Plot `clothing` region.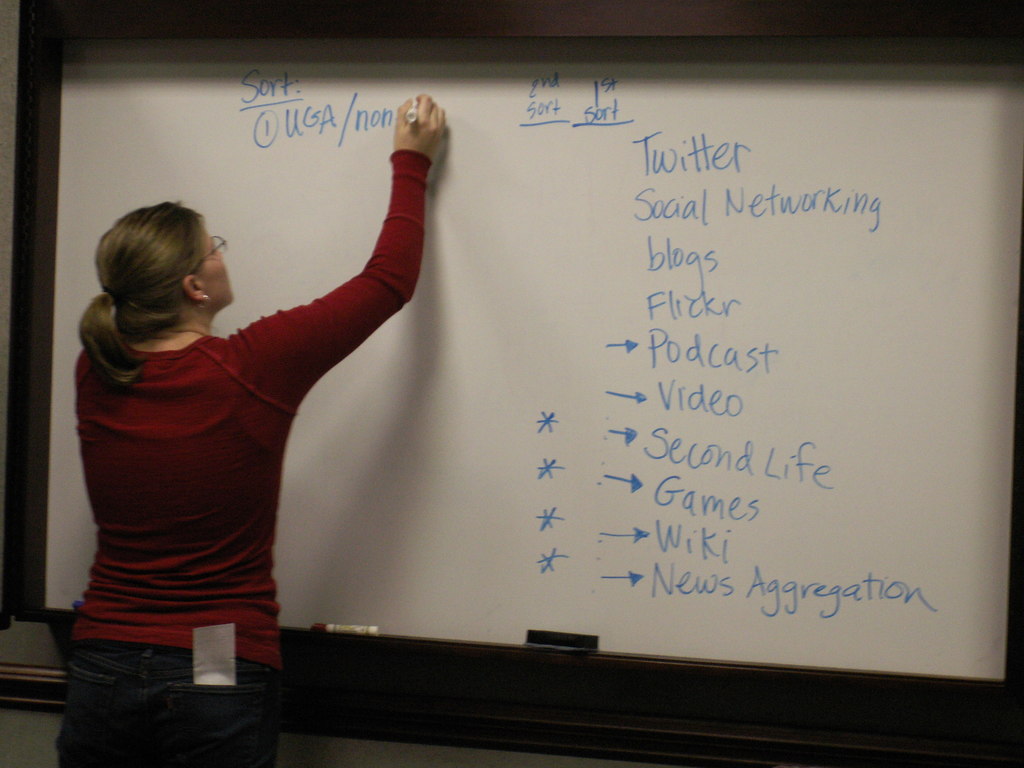
Plotted at BBox(52, 136, 445, 767).
